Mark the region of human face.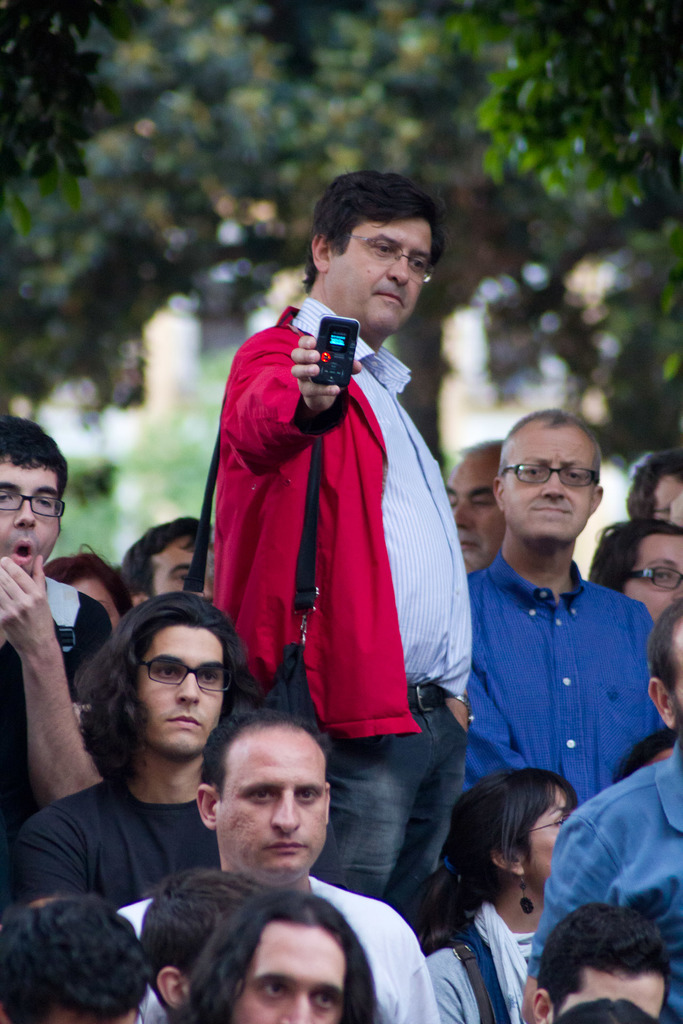
Region: 144,528,213,611.
